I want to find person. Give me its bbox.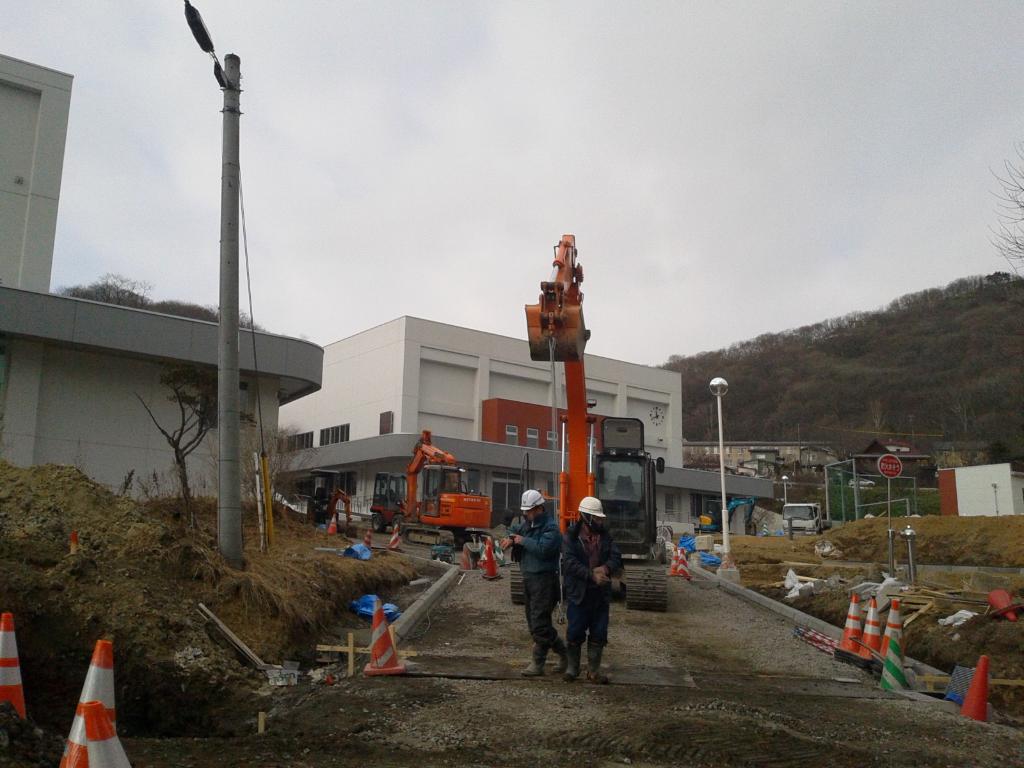
box(565, 494, 625, 687).
